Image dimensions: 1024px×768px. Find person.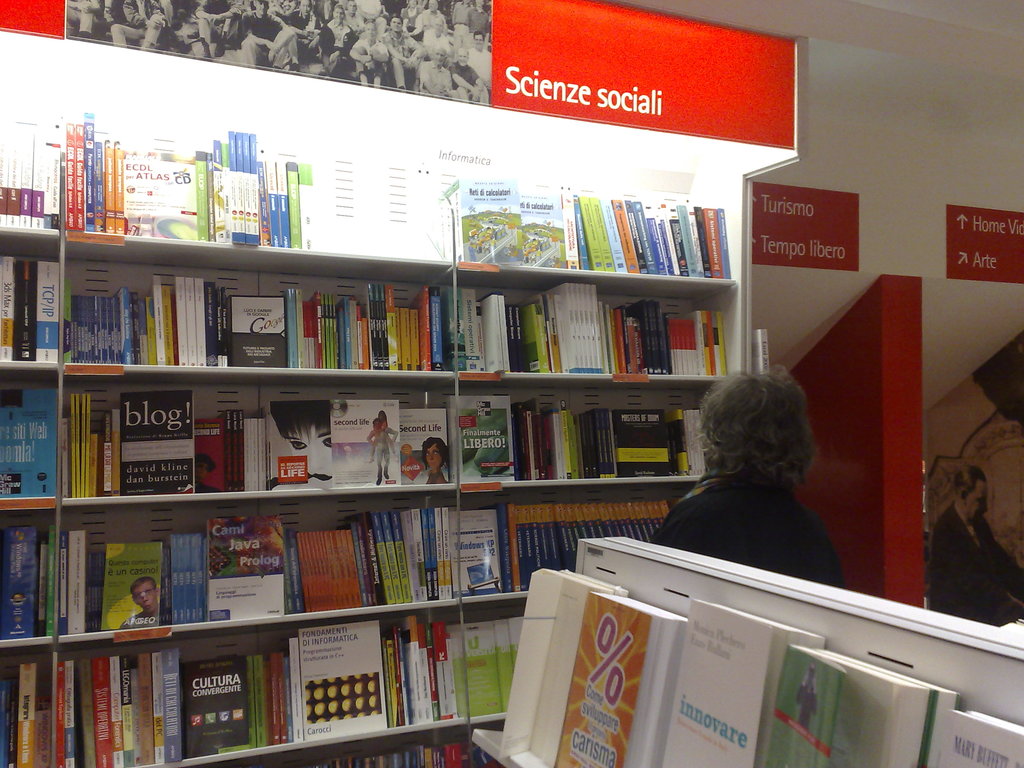
659, 348, 832, 604.
